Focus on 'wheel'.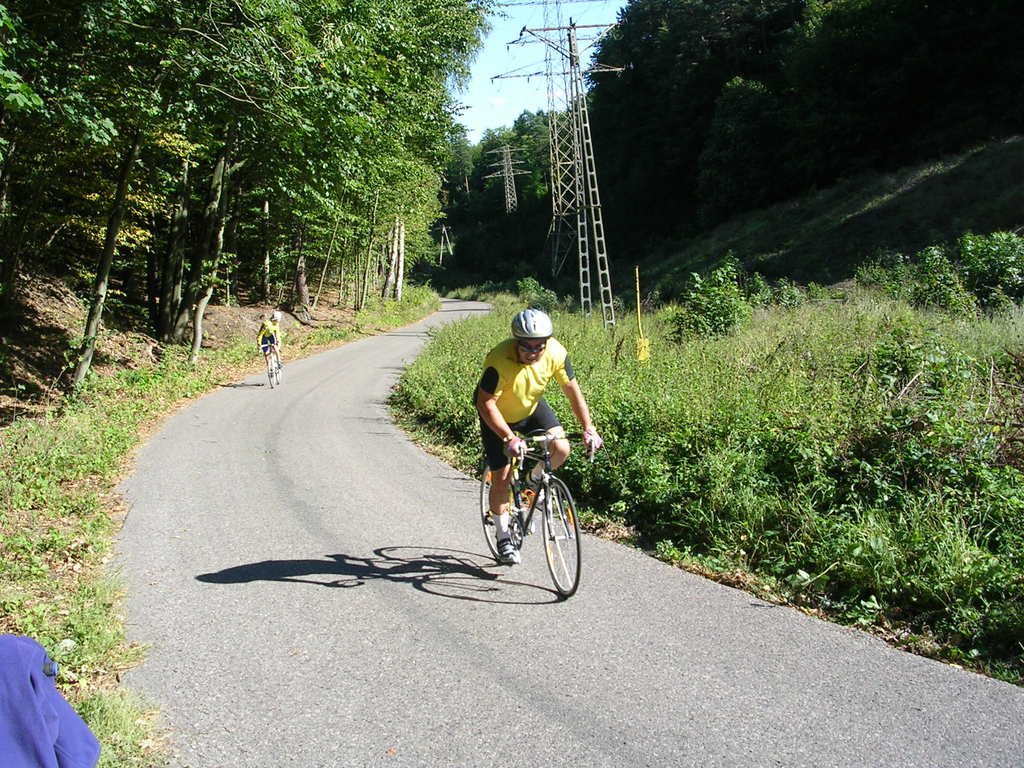
Focused at bbox=[473, 460, 518, 570].
